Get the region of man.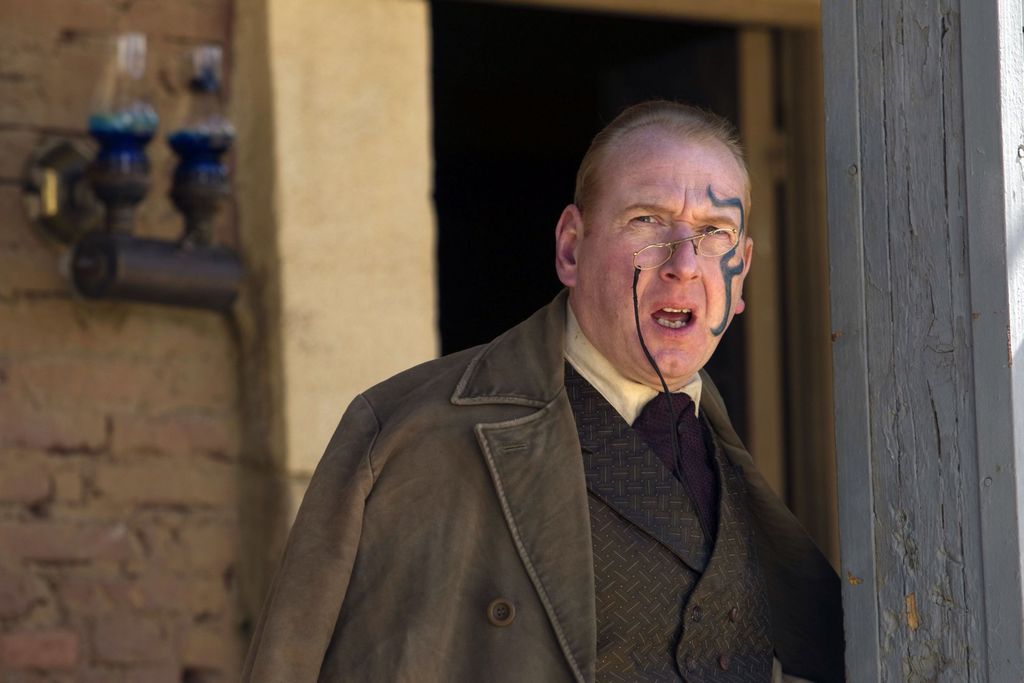
box=[252, 98, 867, 656].
